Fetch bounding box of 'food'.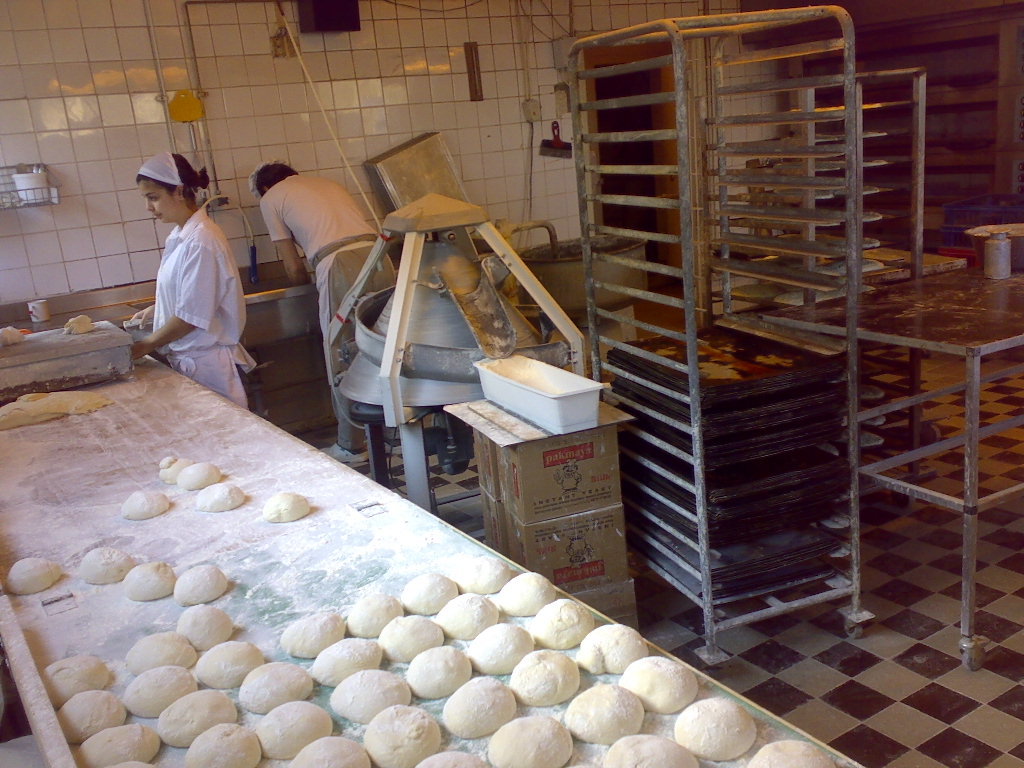
Bbox: [x1=197, y1=638, x2=267, y2=686].
